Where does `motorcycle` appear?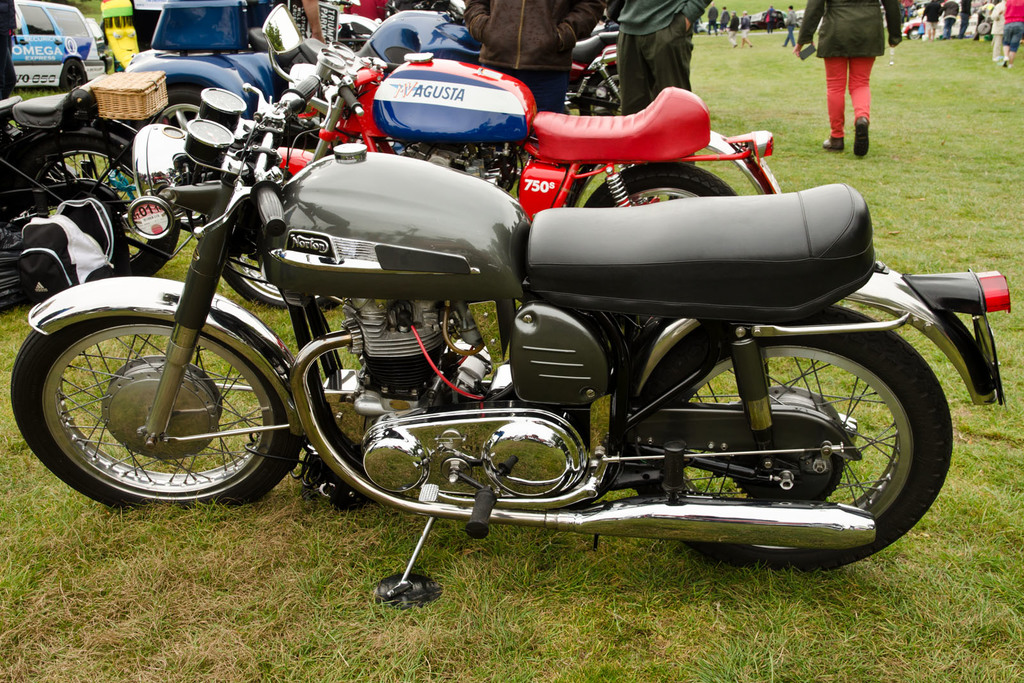
Appears at (x1=568, y1=32, x2=620, y2=116).
